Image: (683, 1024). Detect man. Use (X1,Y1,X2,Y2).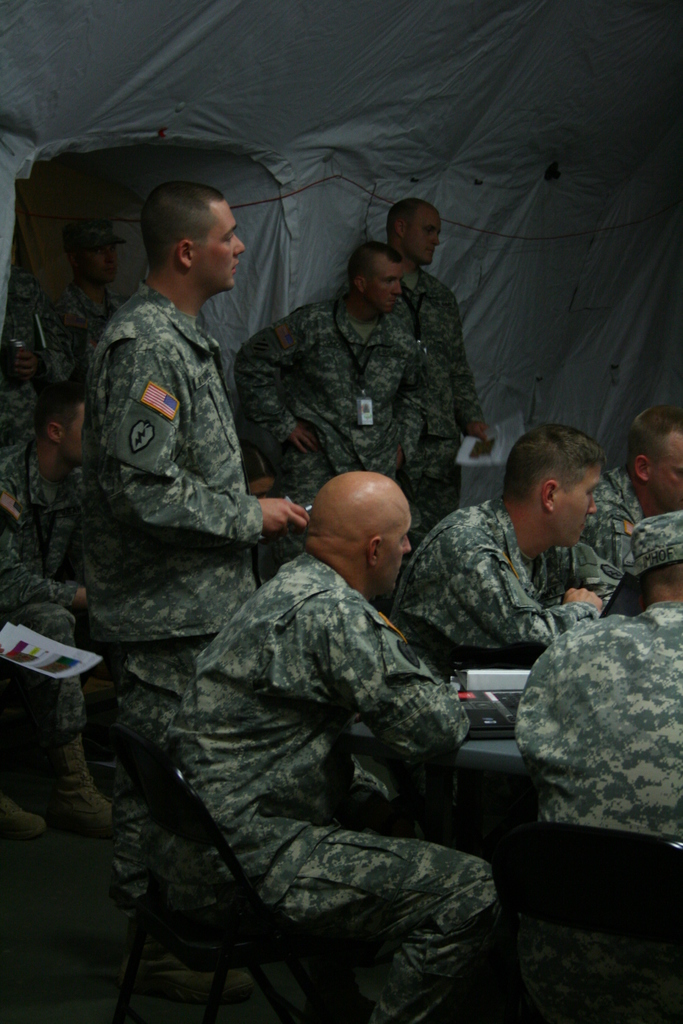
(0,207,114,467).
